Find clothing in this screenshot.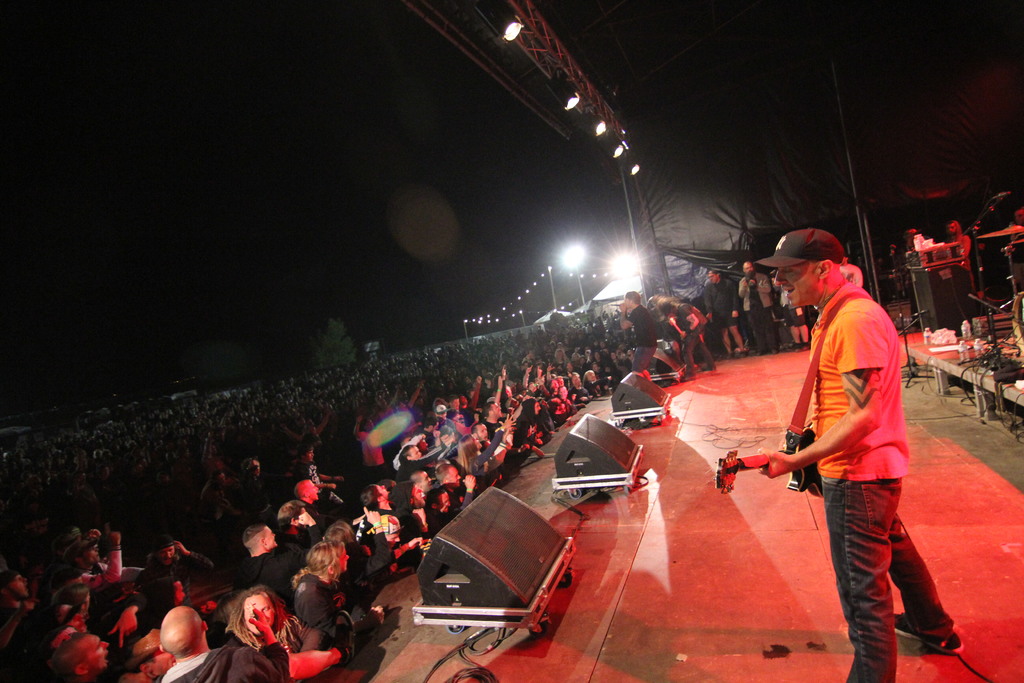
The bounding box for clothing is rect(954, 229, 977, 276).
